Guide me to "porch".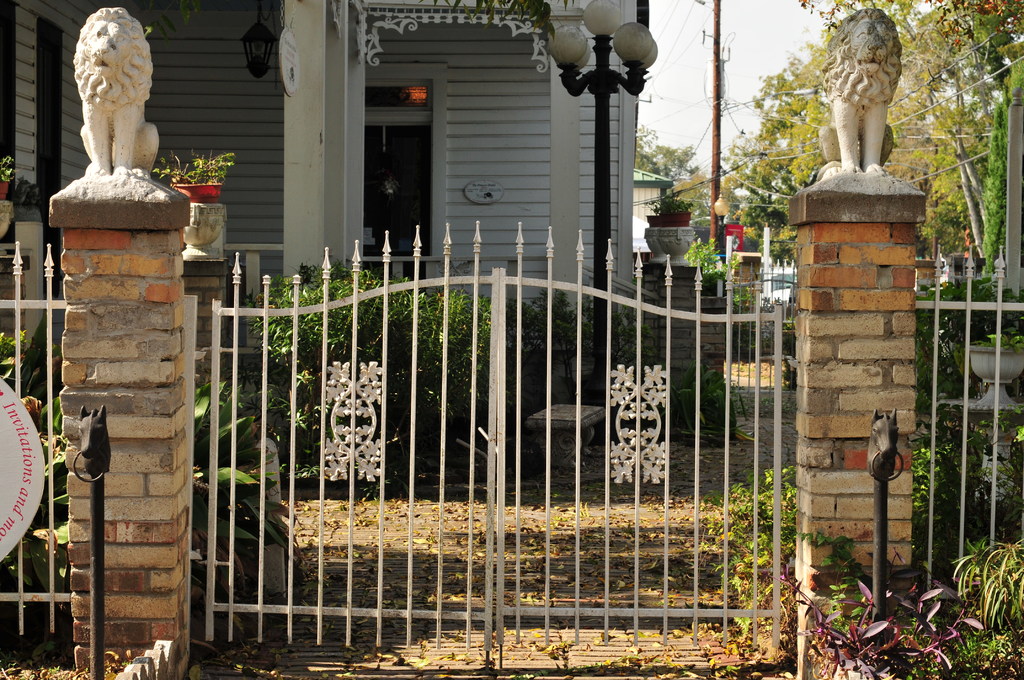
Guidance: {"left": 586, "top": 261, "right": 689, "bottom": 396}.
